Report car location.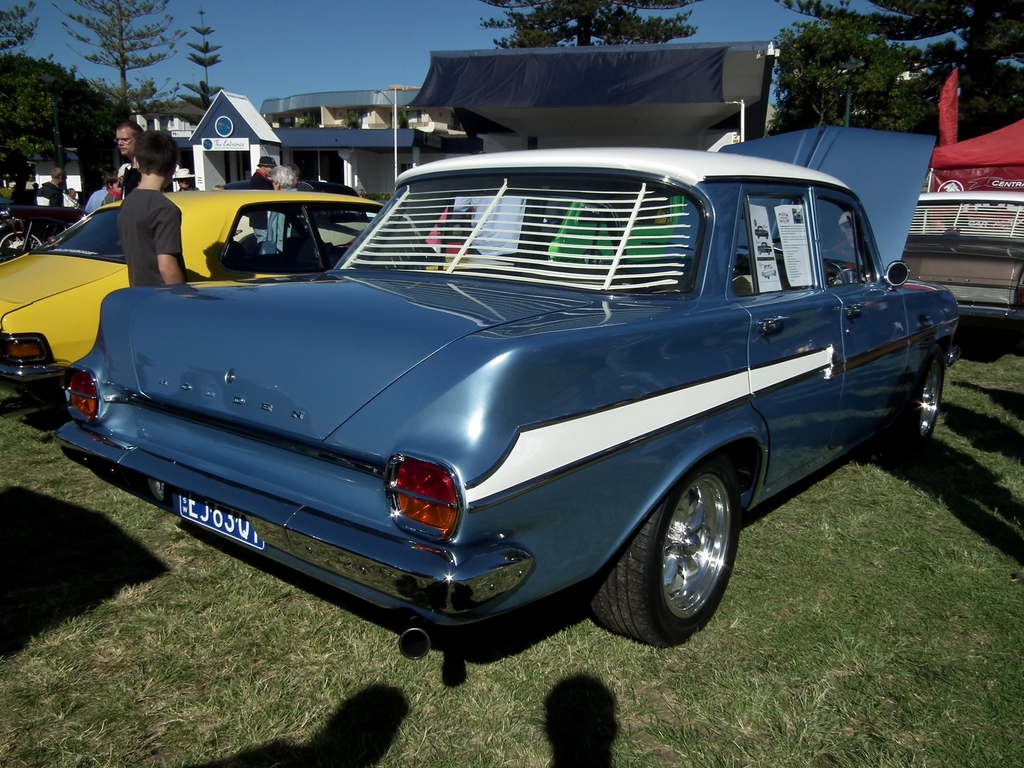
Report: region(49, 125, 964, 654).
